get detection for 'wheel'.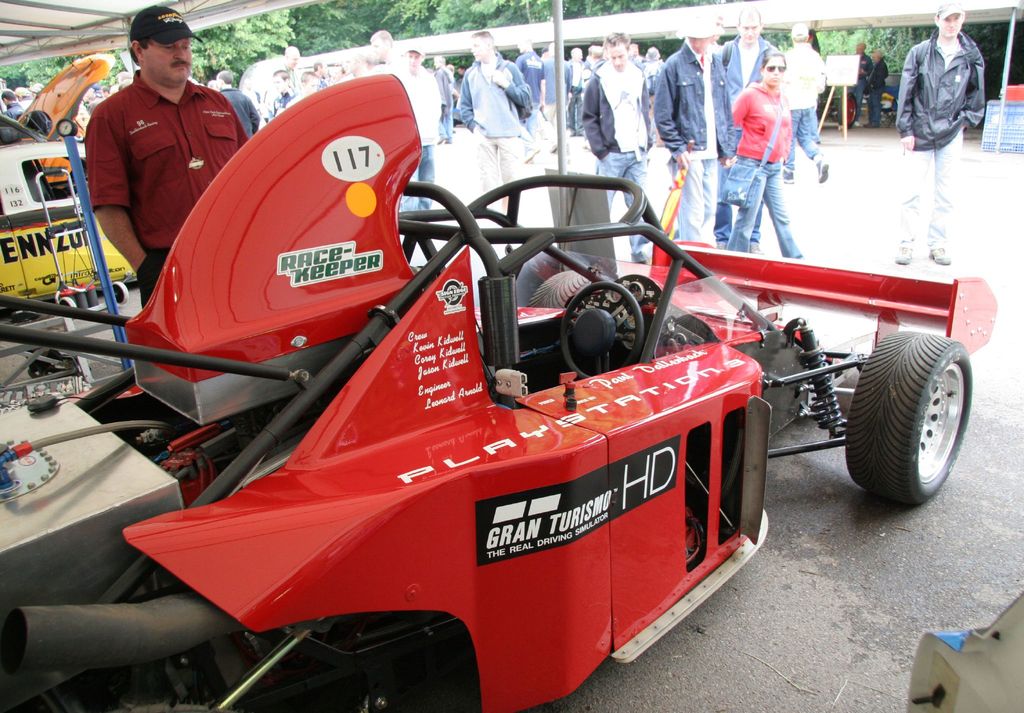
Detection: 563, 281, 646, 378.
